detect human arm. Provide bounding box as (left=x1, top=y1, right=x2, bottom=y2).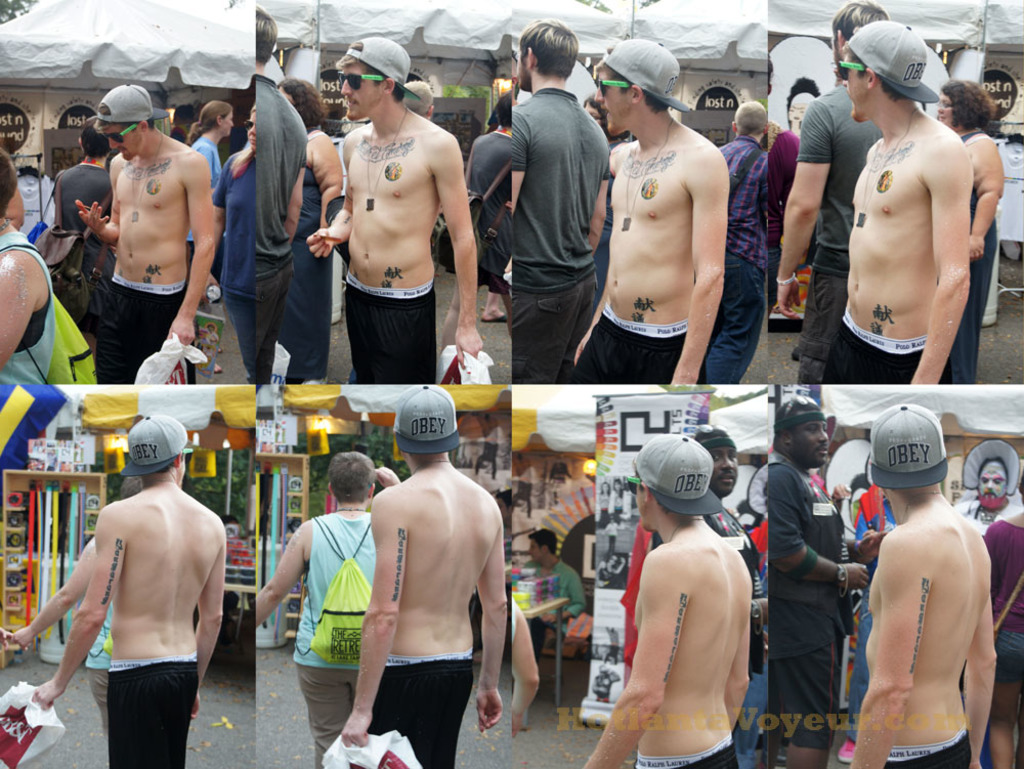
(left=105, top=178, right=113, bottom=214).
